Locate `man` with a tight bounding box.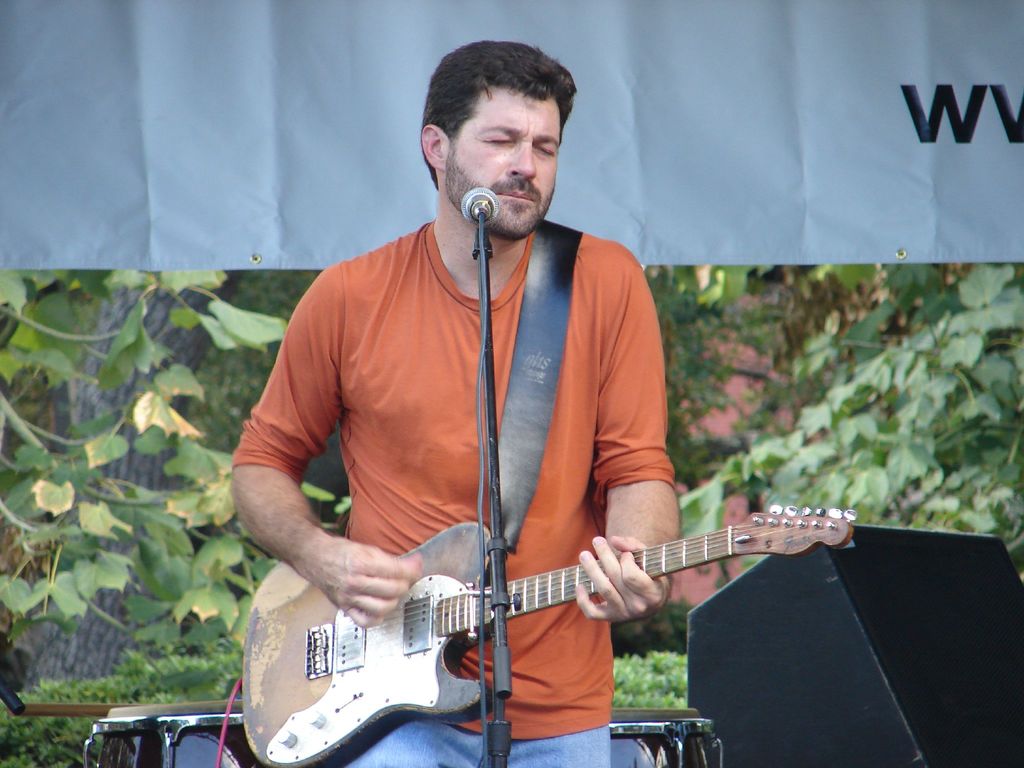
pyautogui.locateOnScreen(214, 62, 631, 740).
